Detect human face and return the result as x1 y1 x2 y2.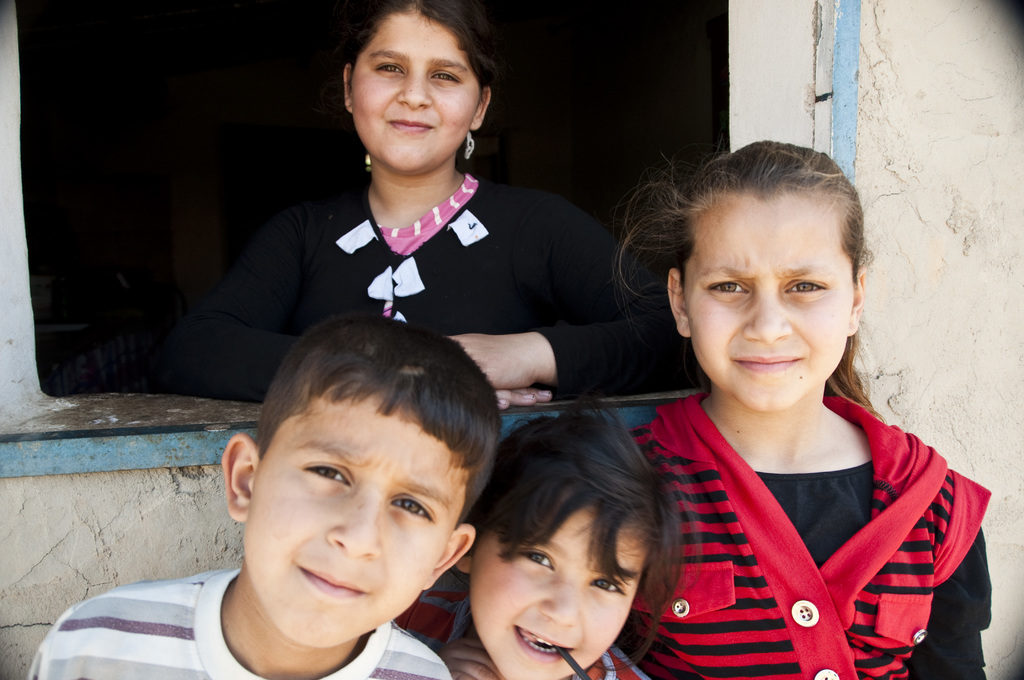
352 33 477 171.
